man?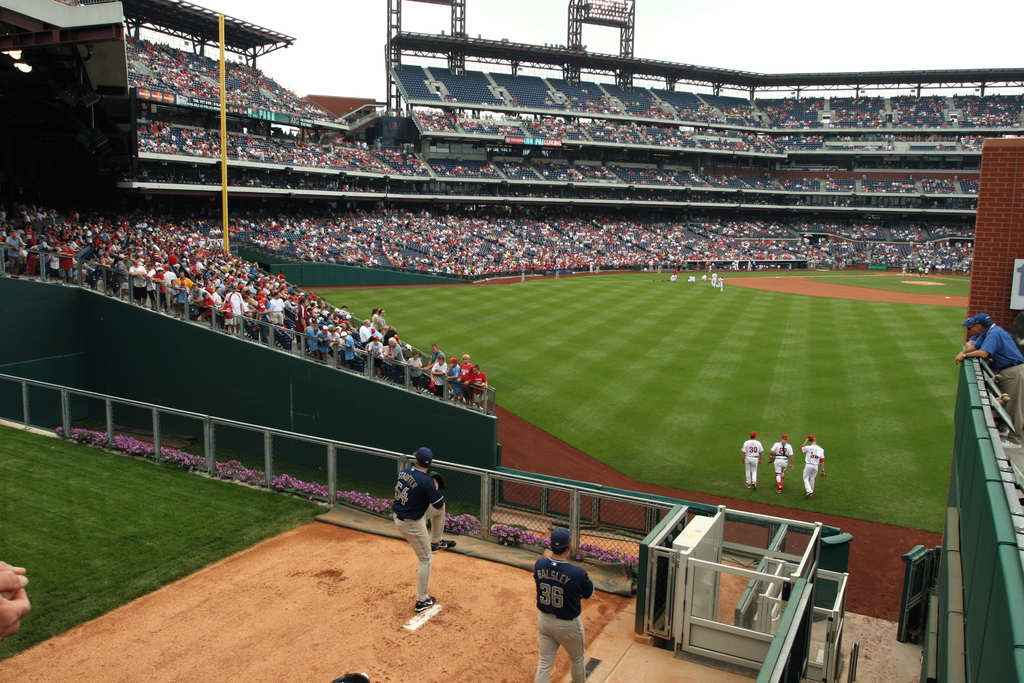
689,275,696,285
